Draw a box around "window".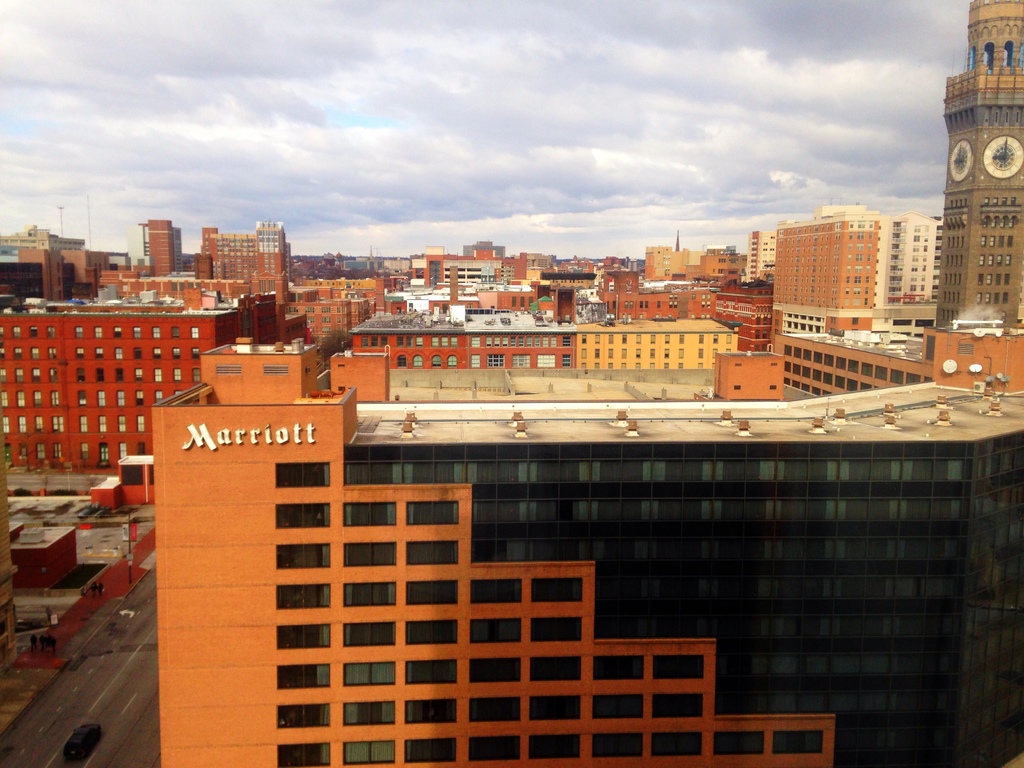
90,345,104,360.
